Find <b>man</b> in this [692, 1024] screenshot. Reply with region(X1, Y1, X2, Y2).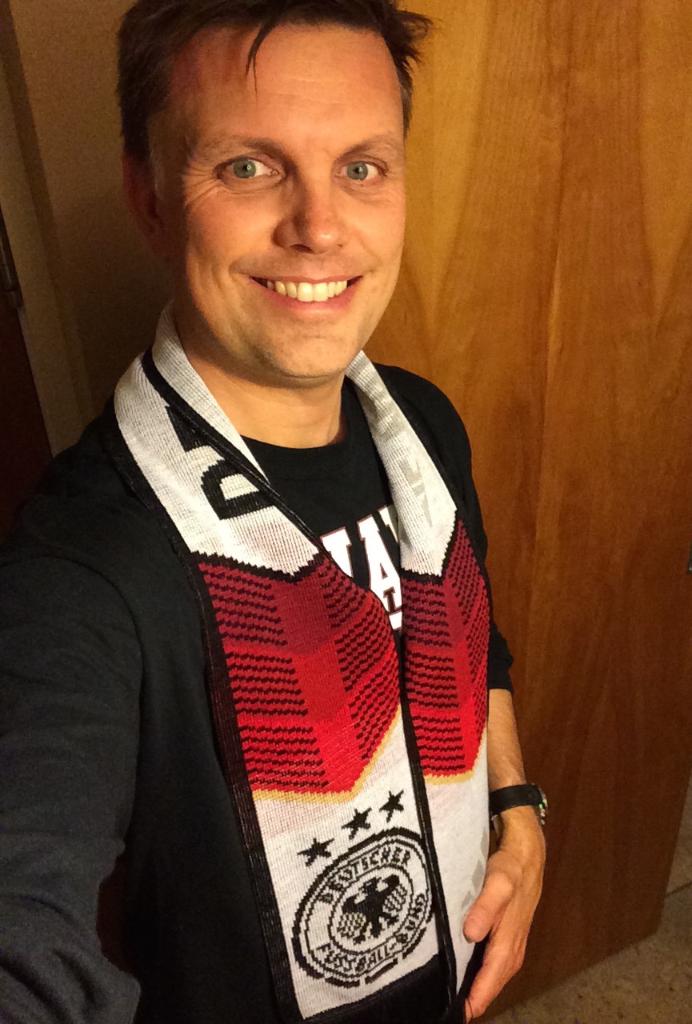
region(1, 36, 543, 989).
